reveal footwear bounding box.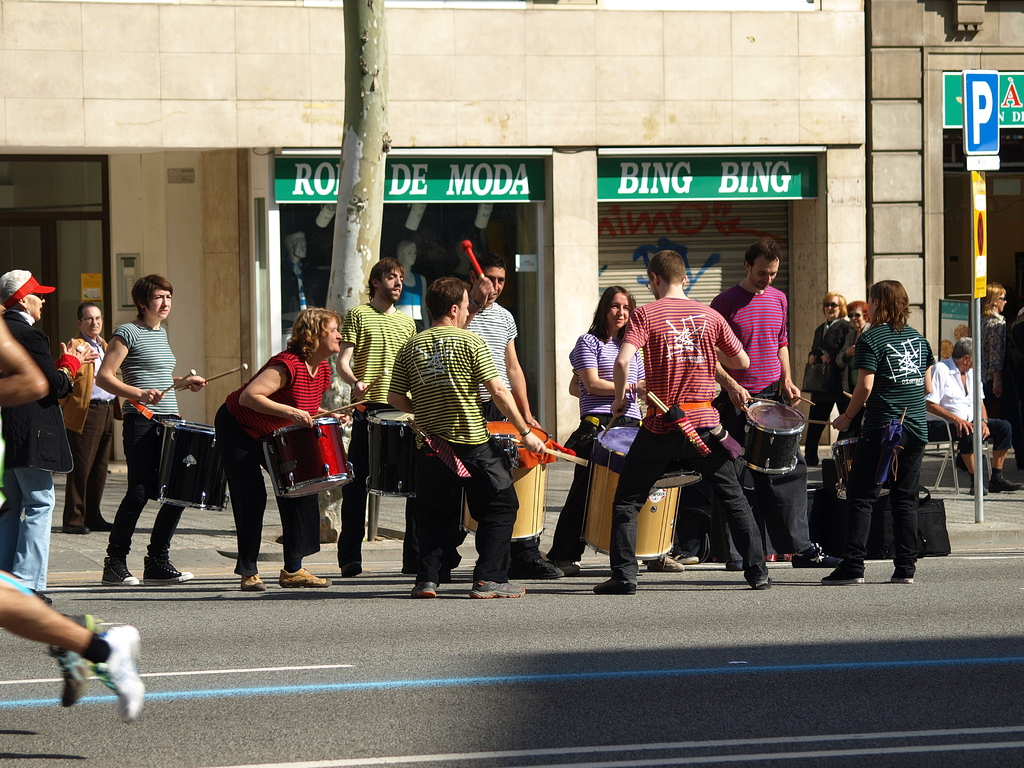
Revealed: left=411, top=579, right=440, bottom=600.
